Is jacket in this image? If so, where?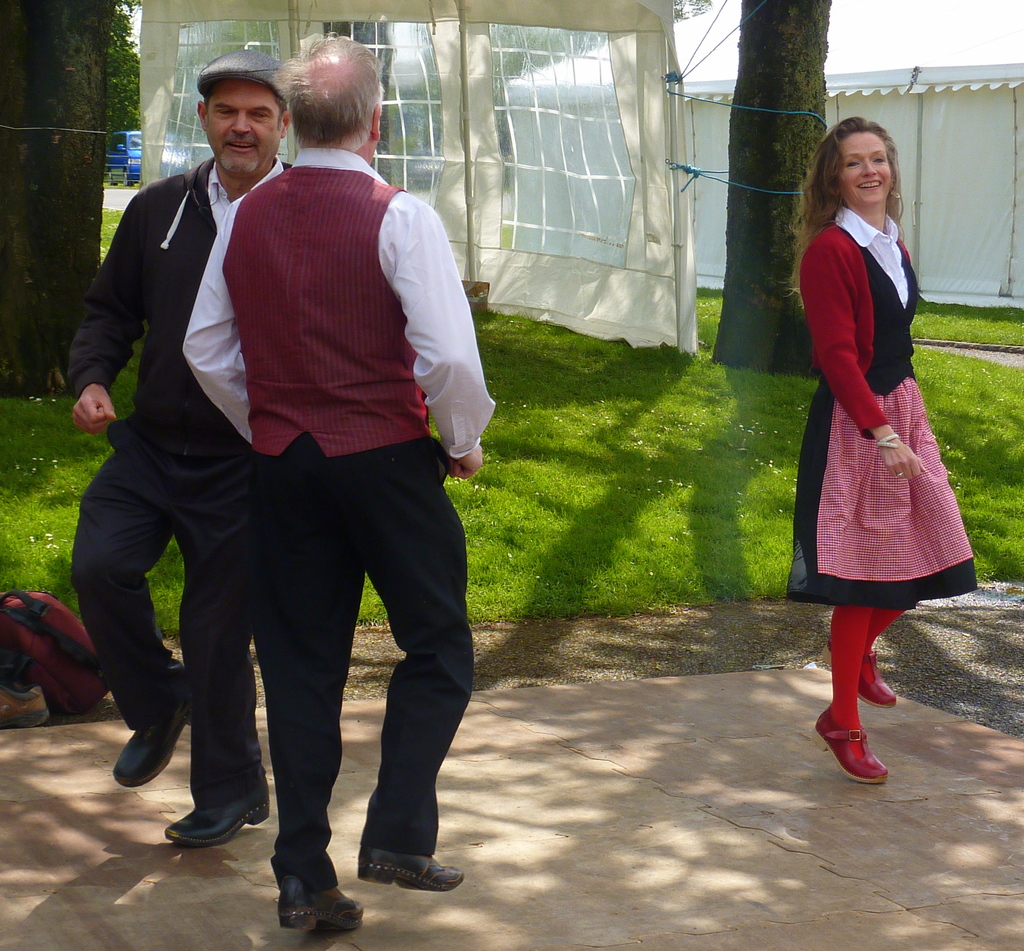
Yes, at l=67, t=155, r=300, b=403.
